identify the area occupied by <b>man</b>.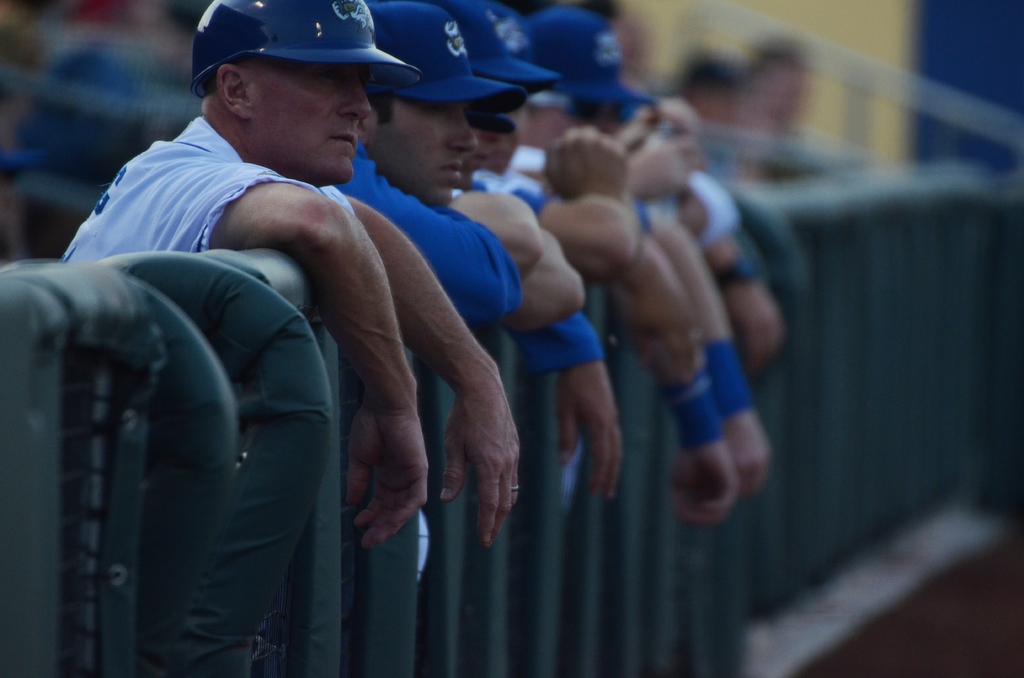
Area: [x1=52, y1=0, x2=522, y2=553].
